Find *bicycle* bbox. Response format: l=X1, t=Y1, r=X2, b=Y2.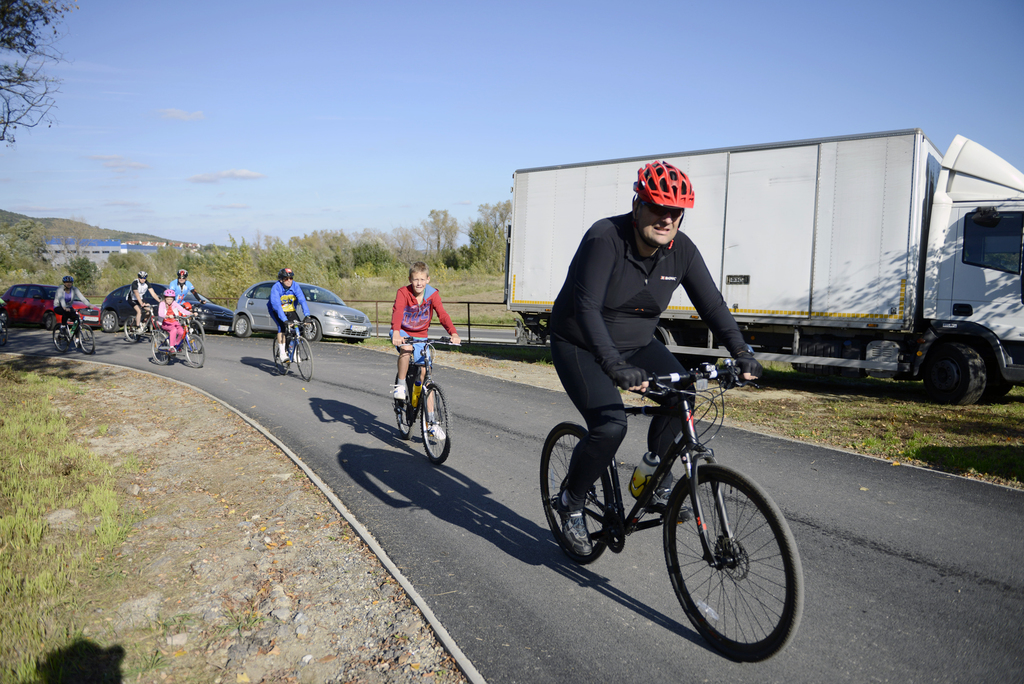
l=272, t=318, r=314, b=381.
